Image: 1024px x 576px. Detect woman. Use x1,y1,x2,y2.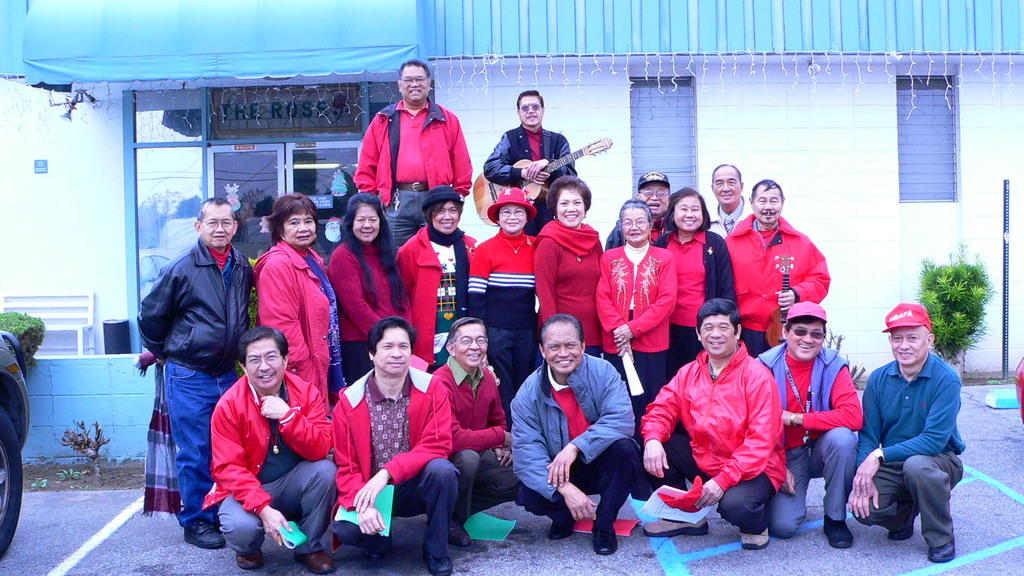
535,177,607,356.
